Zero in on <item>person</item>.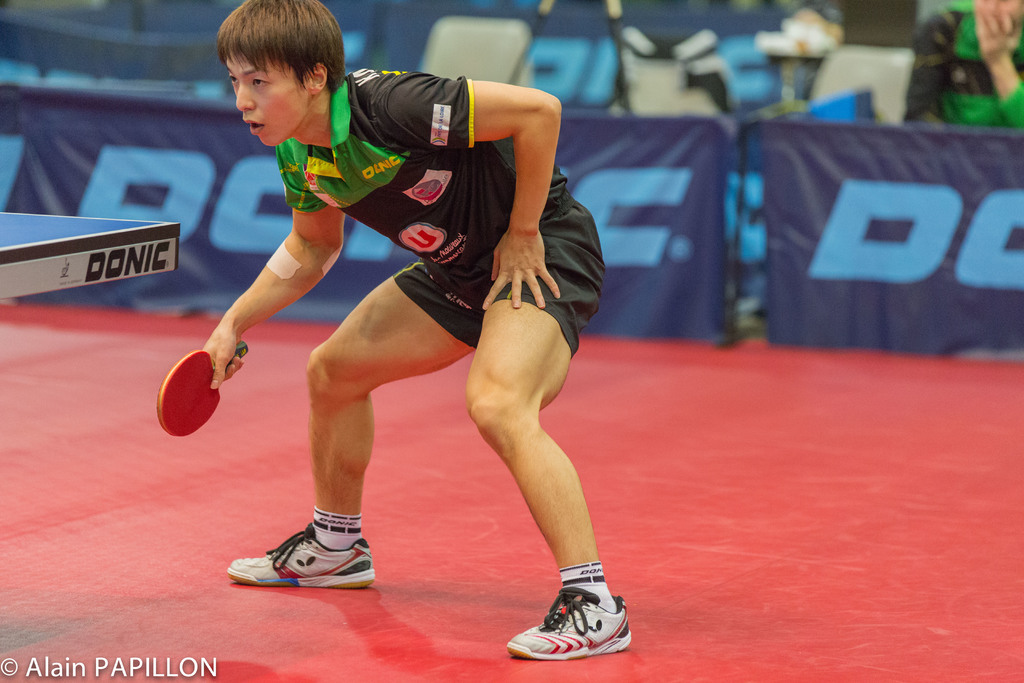
Zeroed in: 216/0/622/658.
